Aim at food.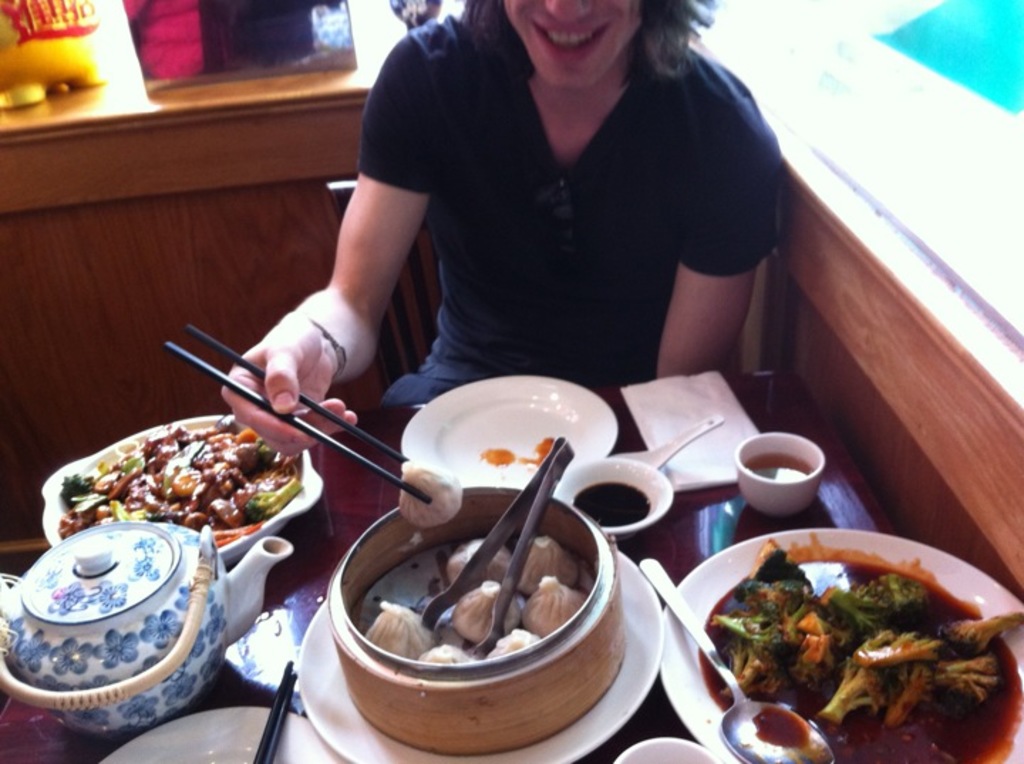
Aimed at left=395, top=457, right=469, bottom=529.
